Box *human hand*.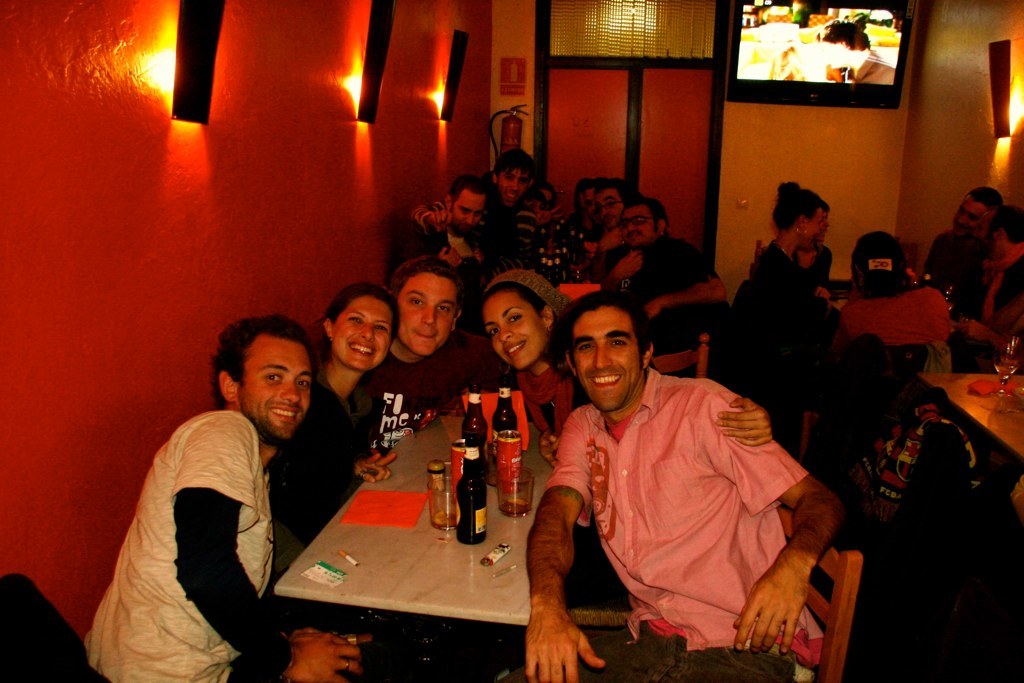
x1=537, y1=205, x2=565, y2=230.
